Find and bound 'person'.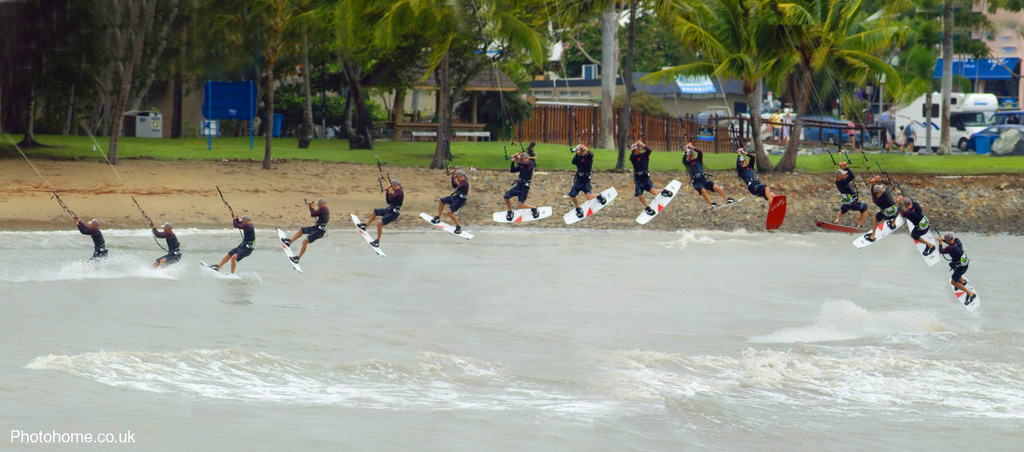
Bound: <box>935,232,977,305</box>.
